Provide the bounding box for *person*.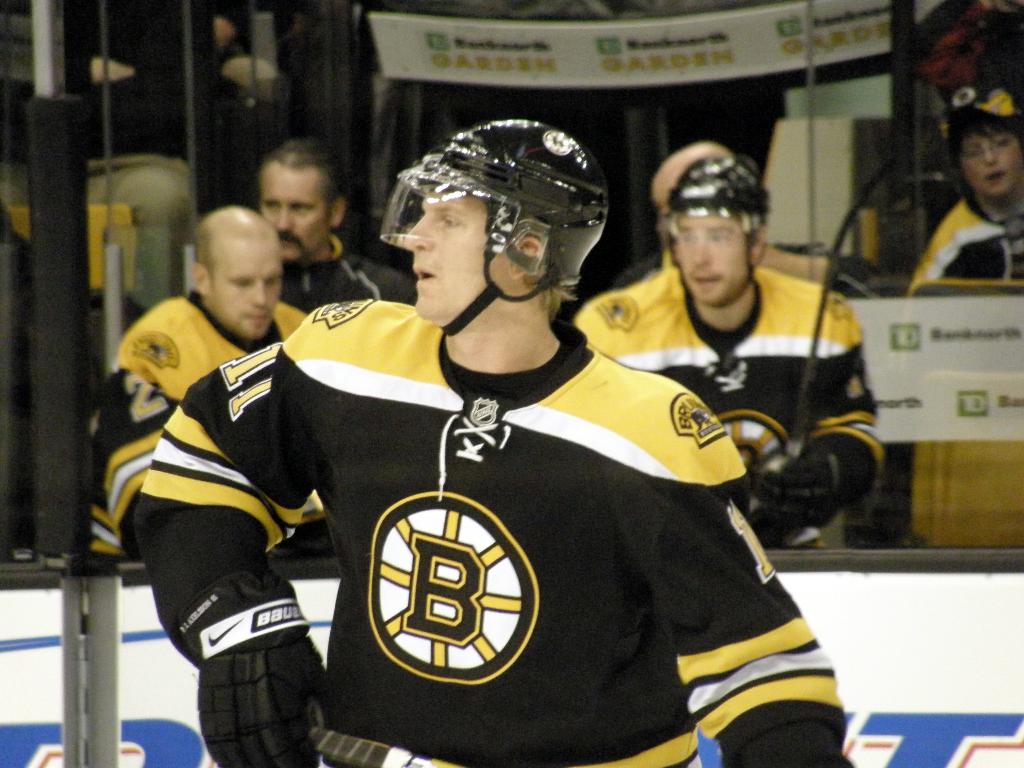
(902,83,1023,298).
